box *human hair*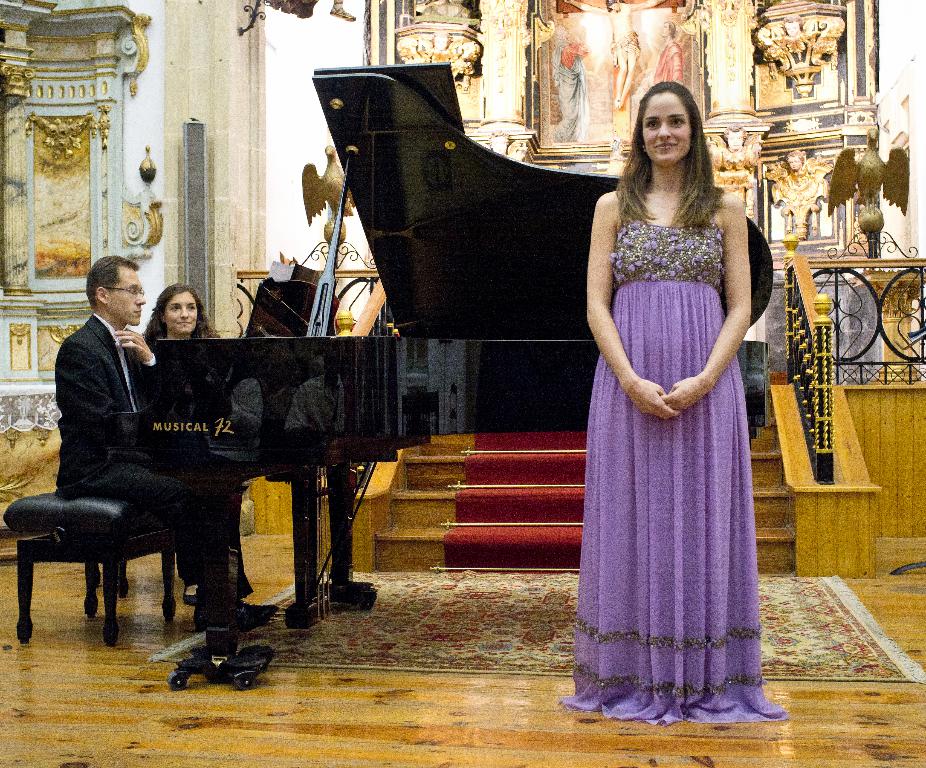
(x1=610, y1=79, x2=733, y2=243)
